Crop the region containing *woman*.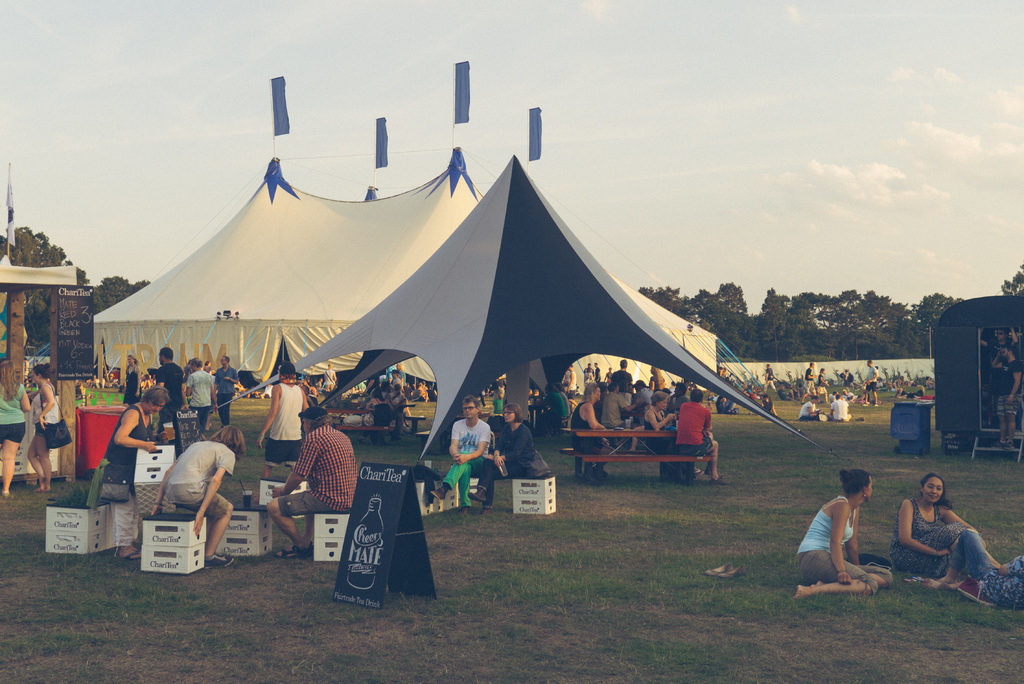
Crop region: [x1=794, y1=469, x2=897, y2=601].
